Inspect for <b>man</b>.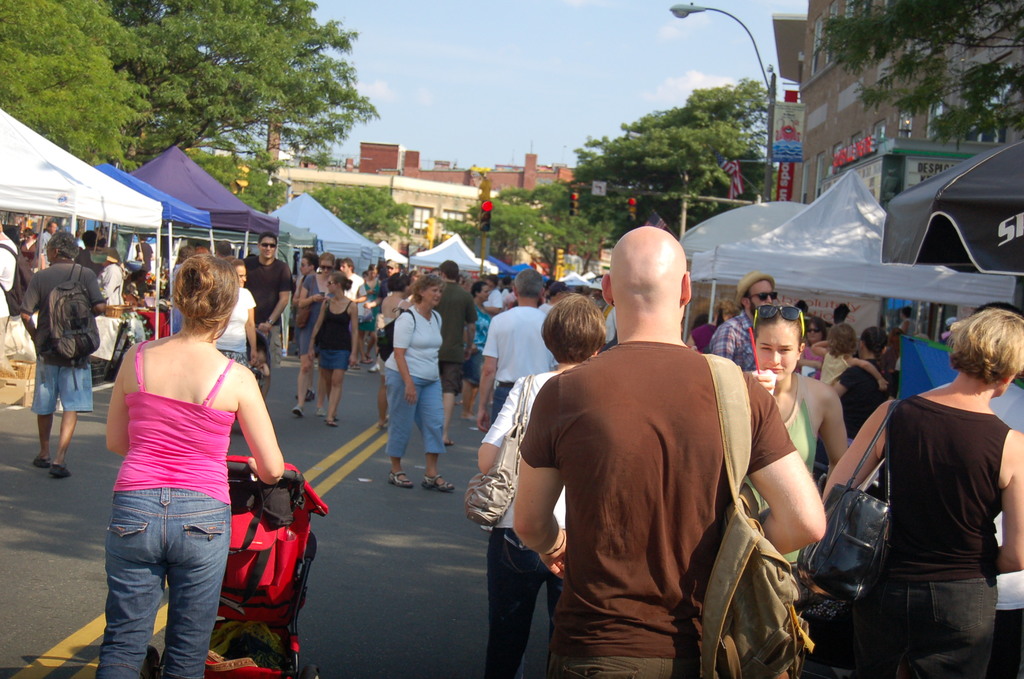
Inspection: (x1=365, y1=259, x2=399, y2=371).
